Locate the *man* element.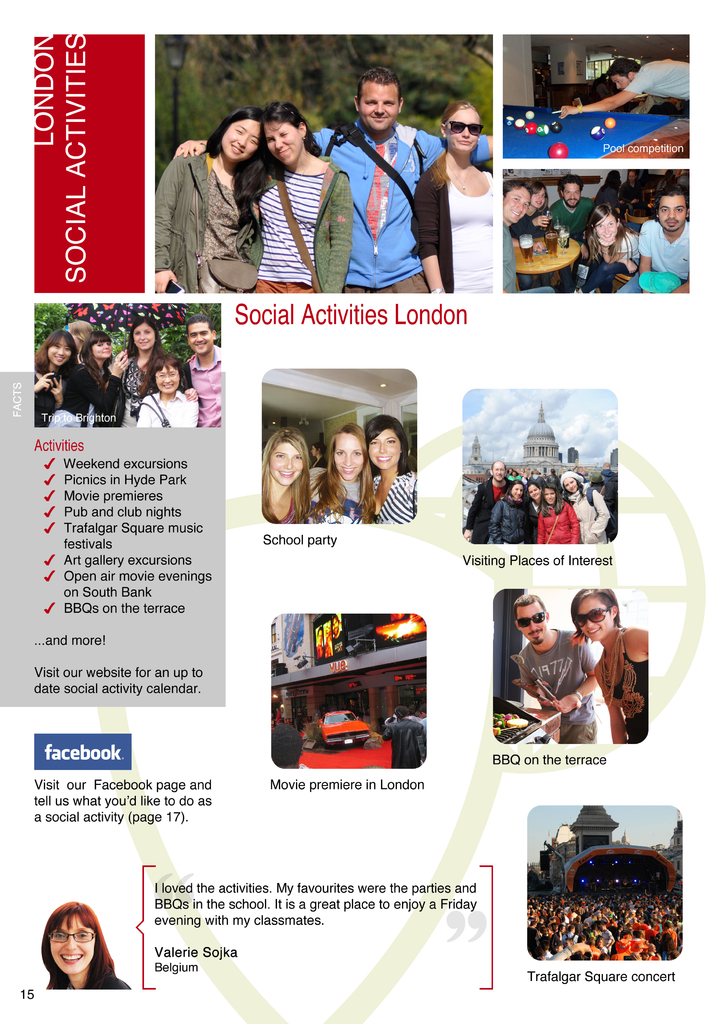
Element bbox: <box>554,56,689,121</box>.
